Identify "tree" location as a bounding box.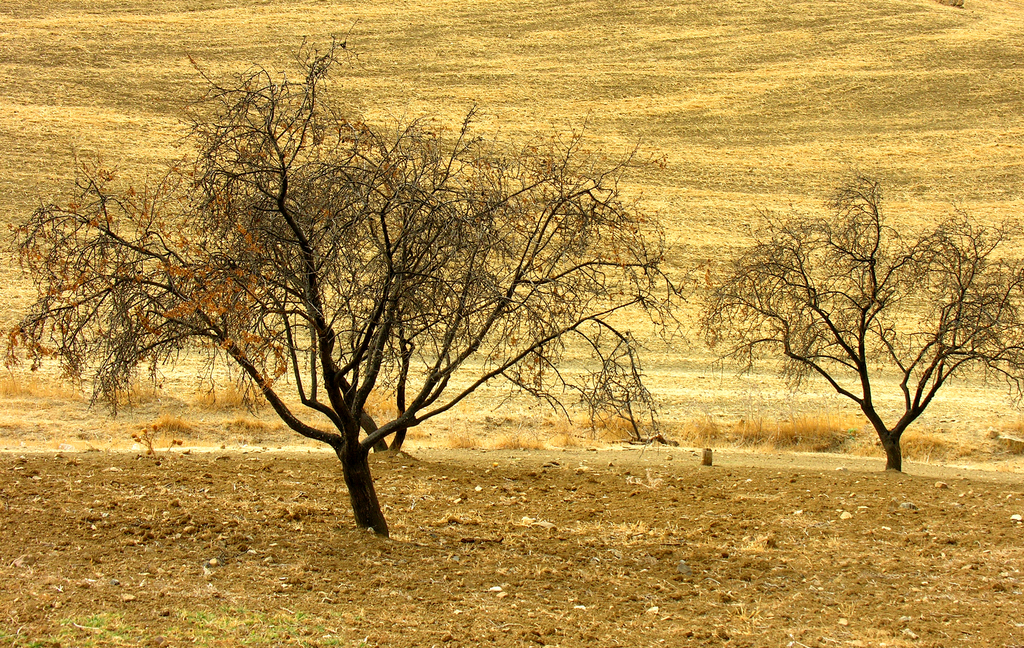
x1=0 y1=15 x2=673 y2=548.
